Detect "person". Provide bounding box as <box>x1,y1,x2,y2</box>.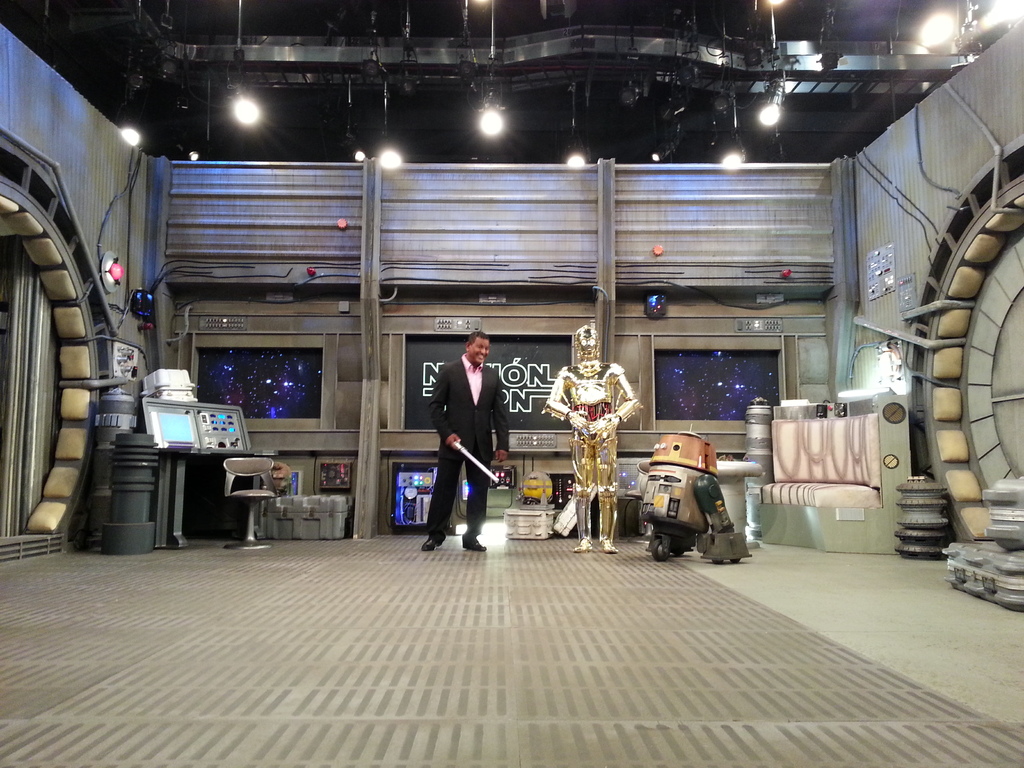
<box>422,331,509,548</box>.
